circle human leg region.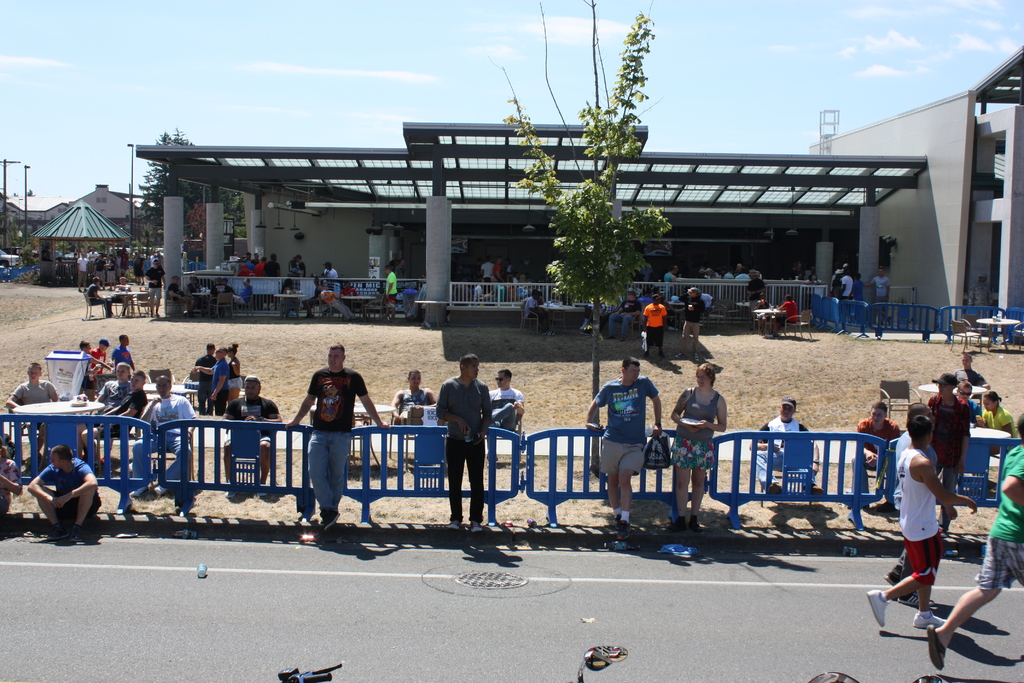
Region: x1=488, y1=399, x2=515, y2=430.
